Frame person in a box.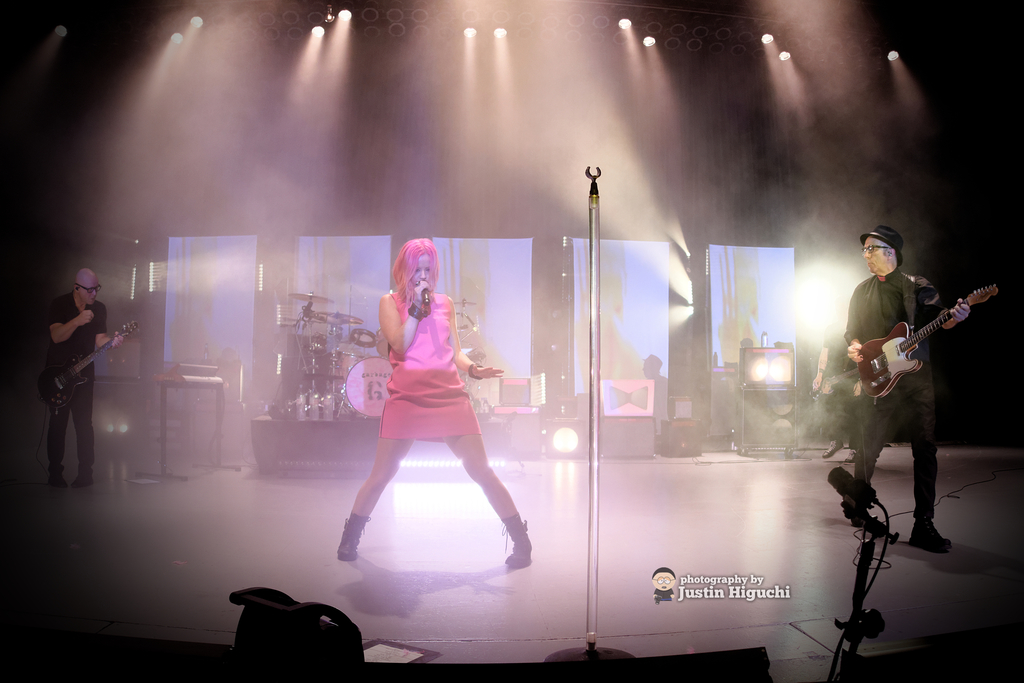
Rect(828, 222, 950, 545).
